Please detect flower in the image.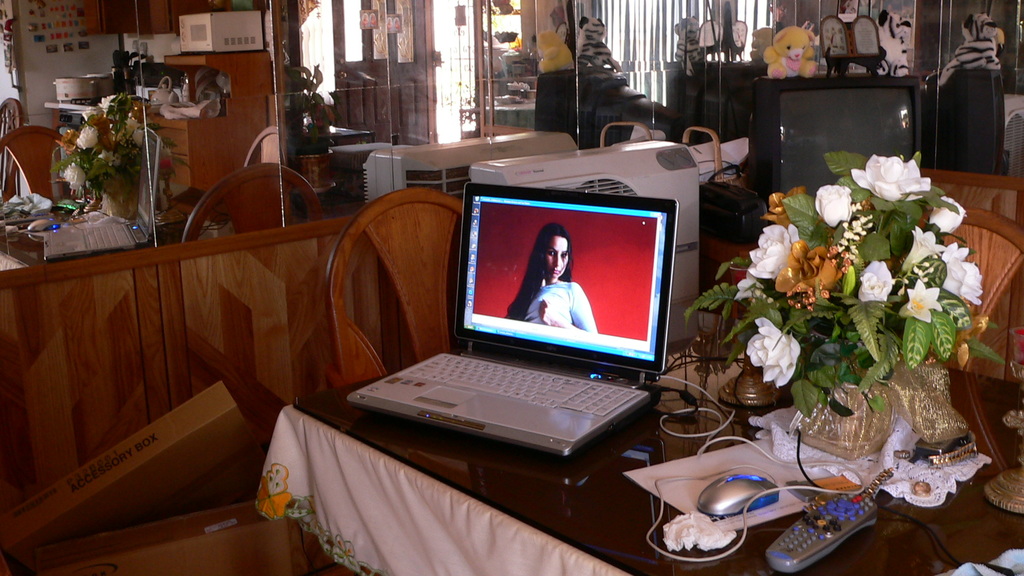
select_region(79, 102, 108, 125).
